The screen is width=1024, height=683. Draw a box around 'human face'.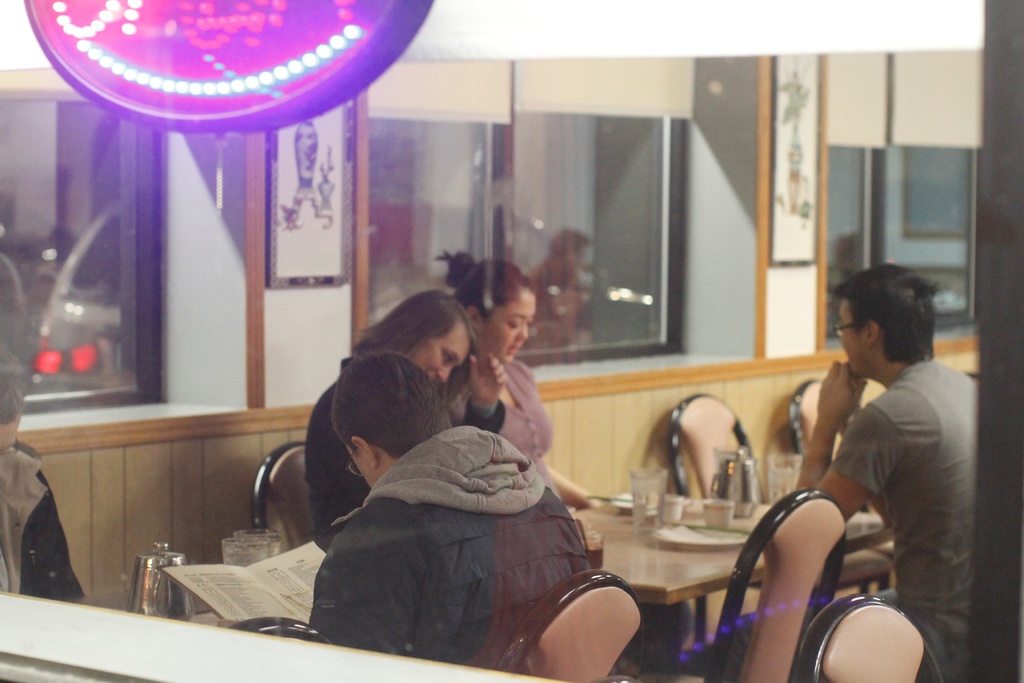
bbox(476, 290, 534, 367).
